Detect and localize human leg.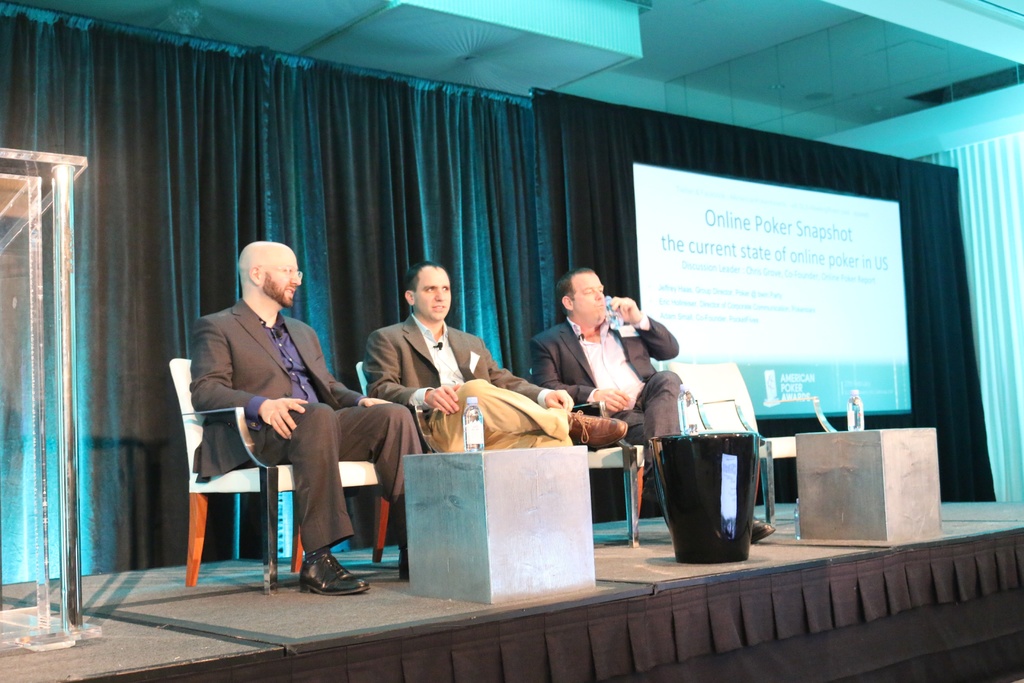
Localized at locate(630, 367, 685, 451).
